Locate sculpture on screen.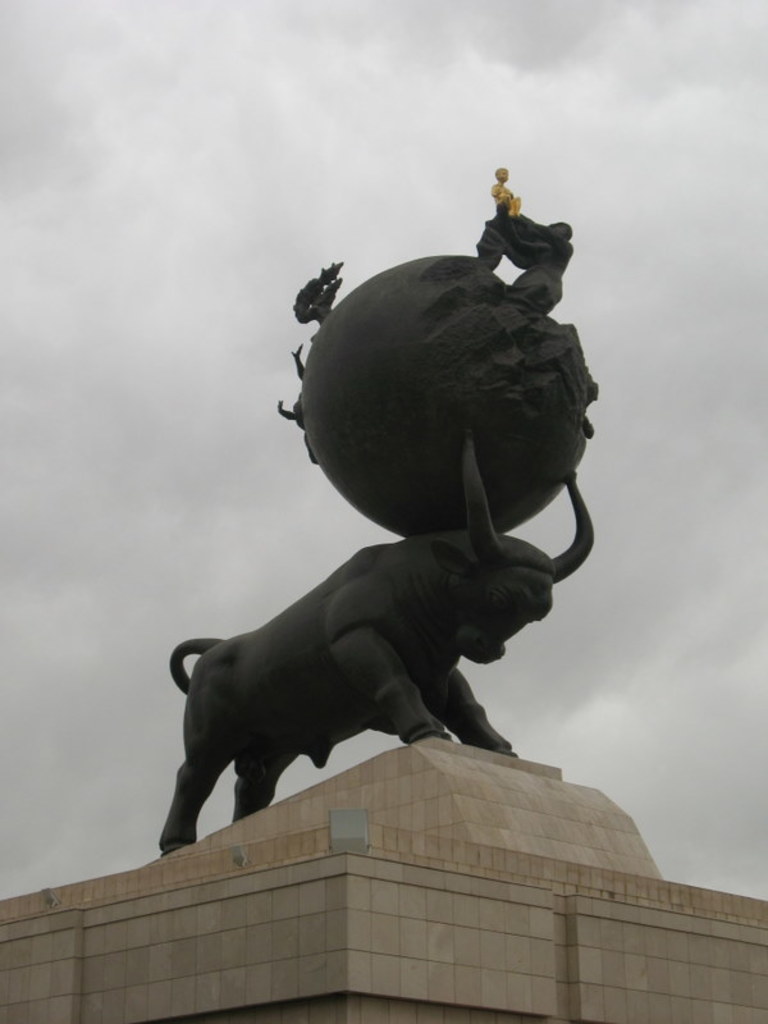
On screen at BBox(137, 234, 649, 891).
